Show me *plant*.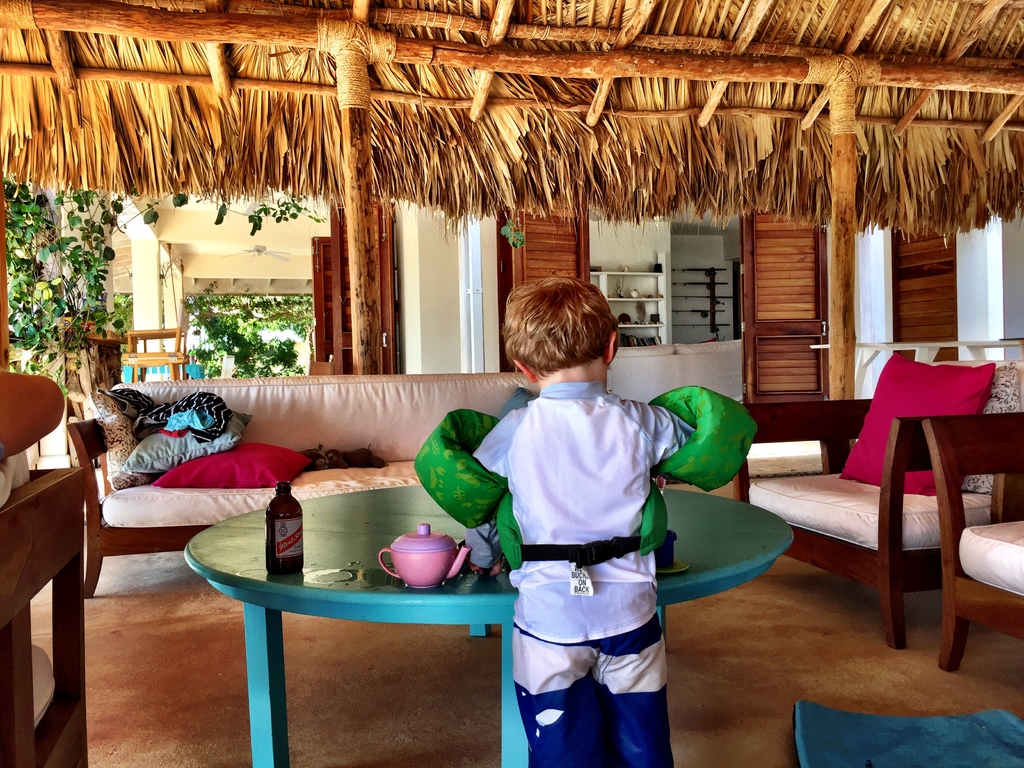
*plant* is here: region(501, 212, 530, 252).
